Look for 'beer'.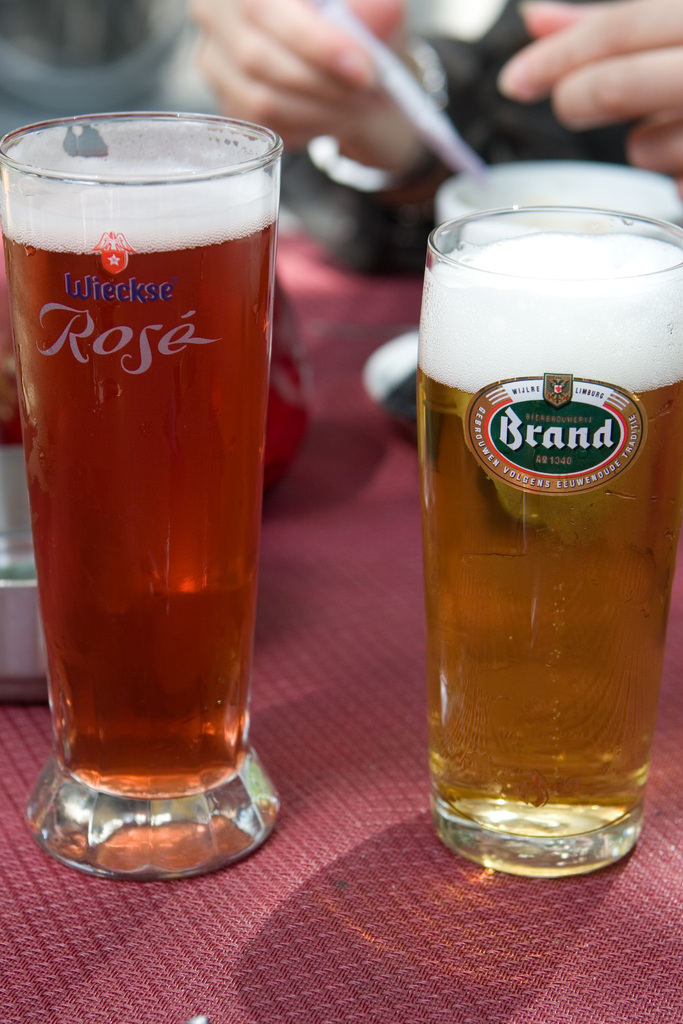
Found: box=[1, 155, 279, 789].
